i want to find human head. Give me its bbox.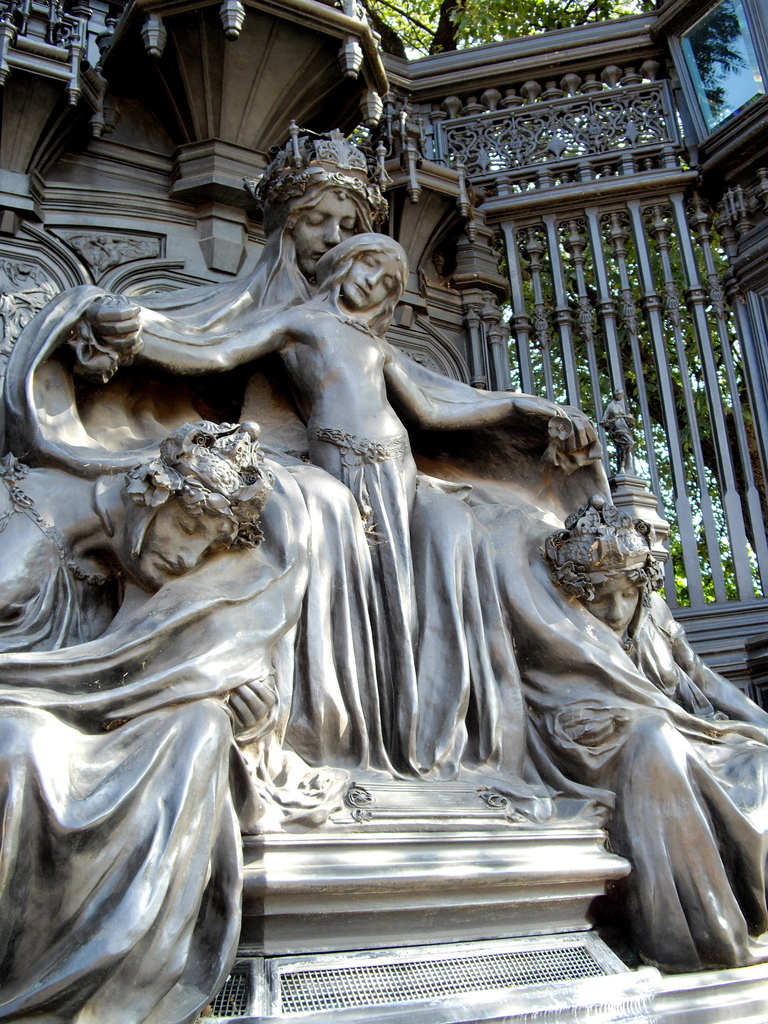
{"x1": 321, "y1": 237, "x2": 397, "y2": 314}.
